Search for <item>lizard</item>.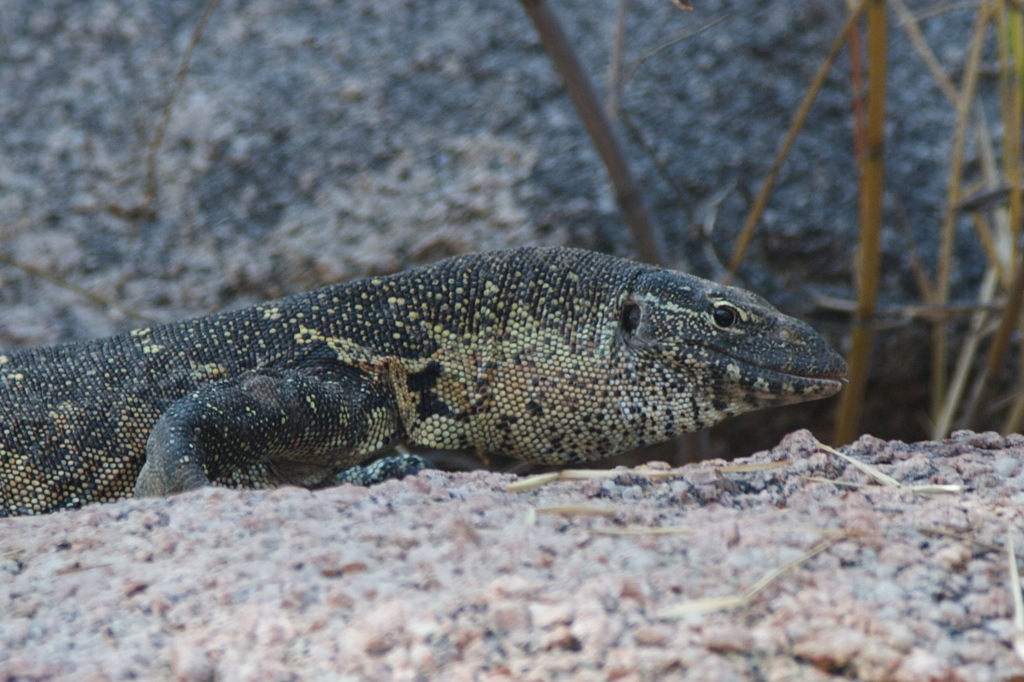
Found at rect(17, 244, 833, 516).
